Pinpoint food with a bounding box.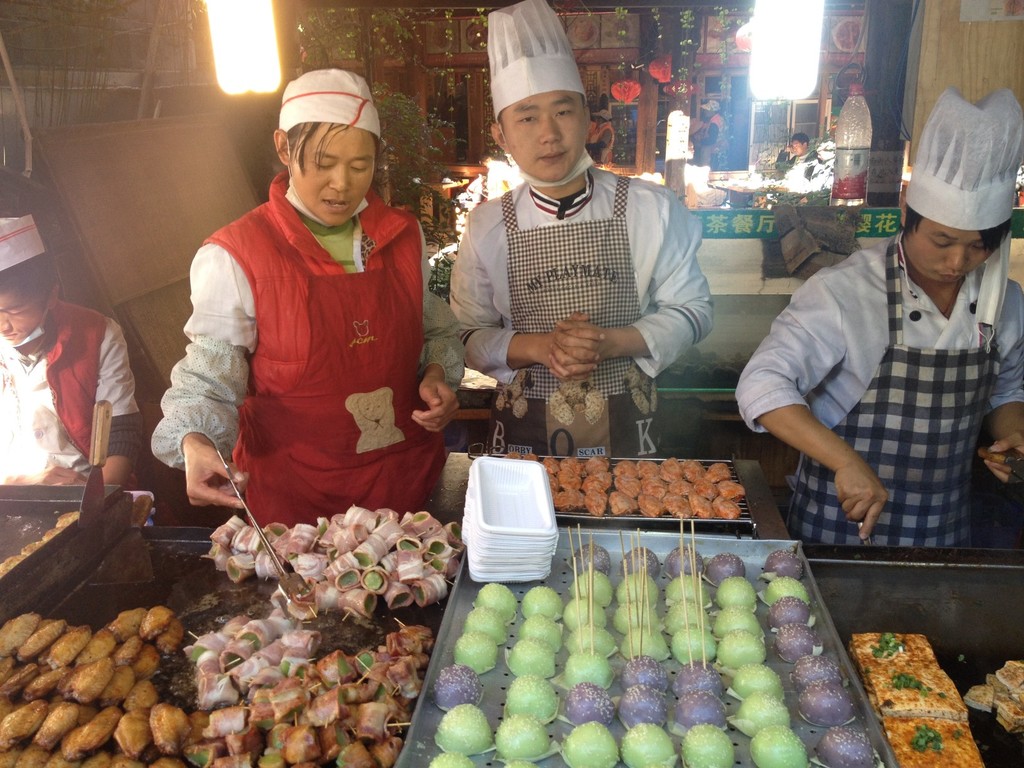
563, 681, 615, 728.
